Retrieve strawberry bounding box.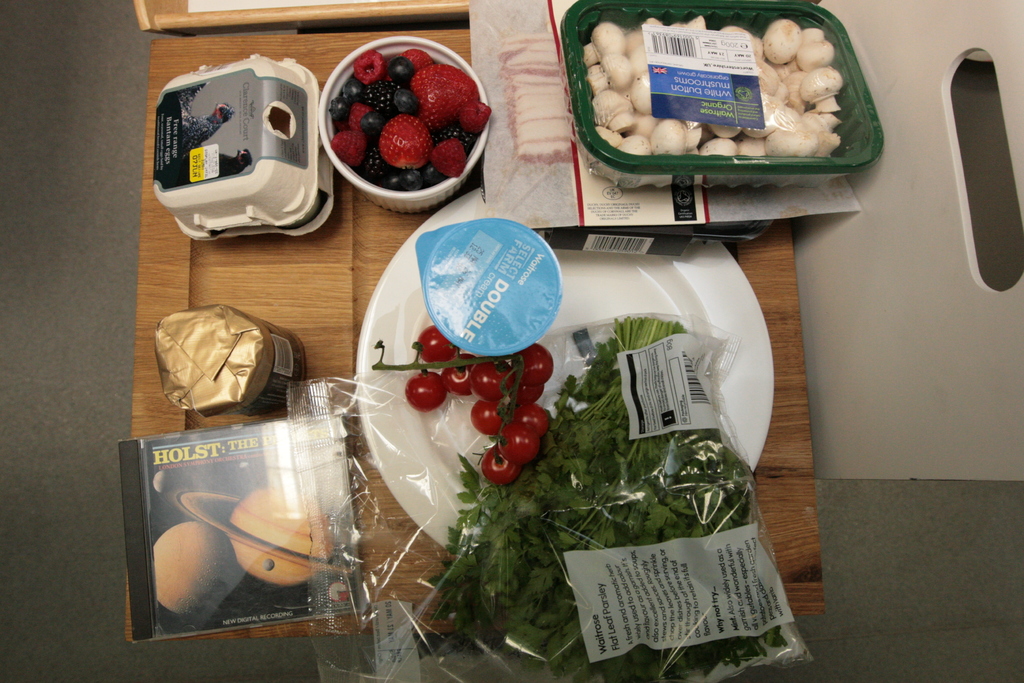
Bounding box: [x1=378, y1=111, x2=435, y2=171].
